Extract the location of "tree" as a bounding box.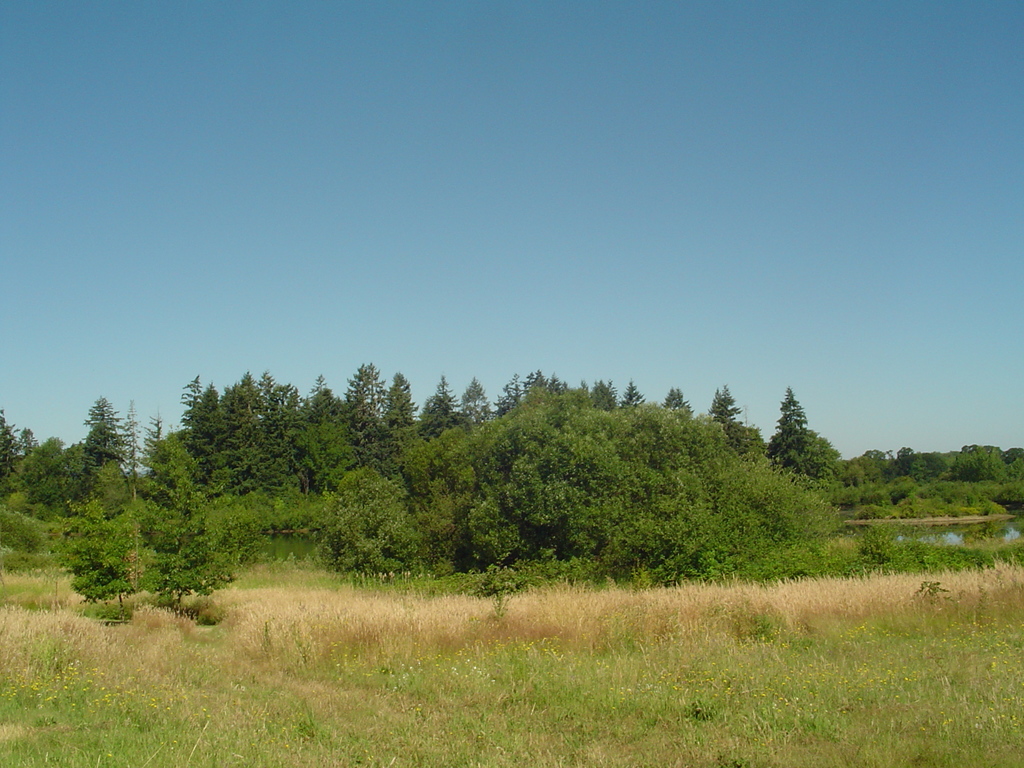
662/387/677/415.
